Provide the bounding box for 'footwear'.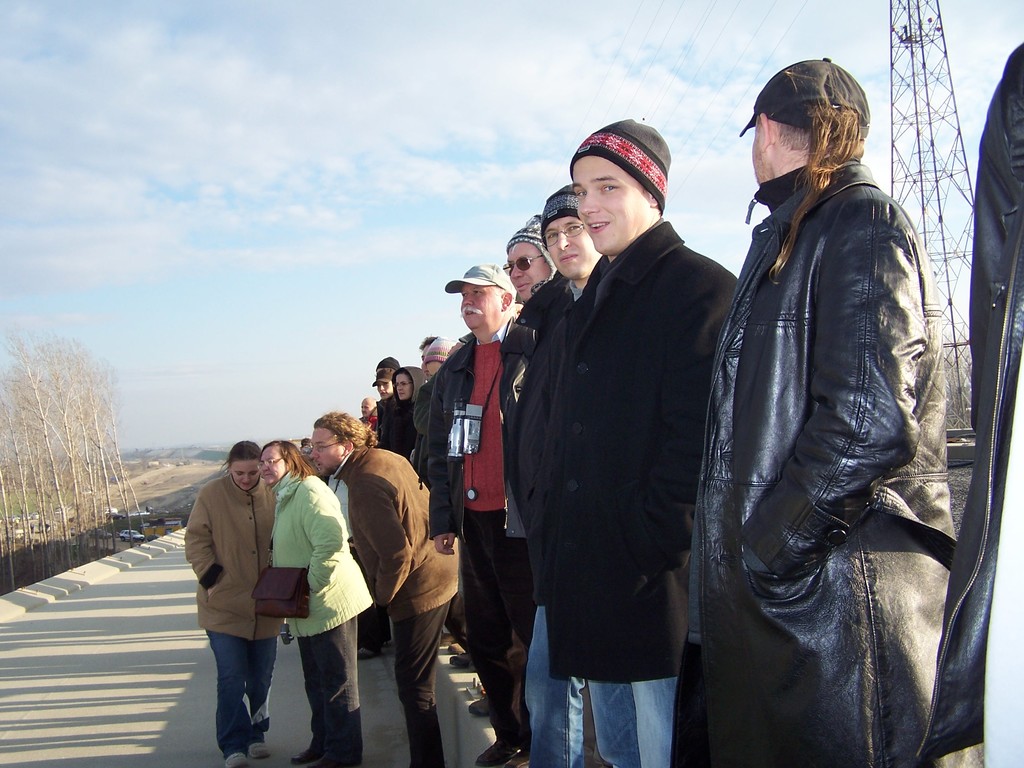
{"x1": 447, "y1": 639, "x2": 462, "y2": 655}.
